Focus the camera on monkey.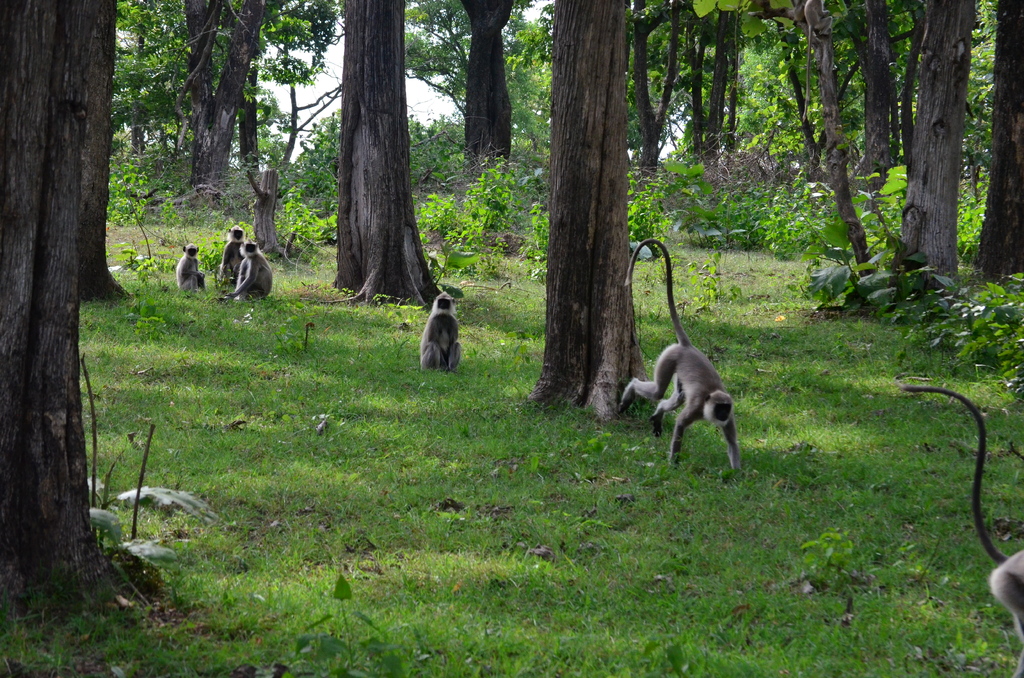
Focus region: bbox=(616, 241, 743, 478).
